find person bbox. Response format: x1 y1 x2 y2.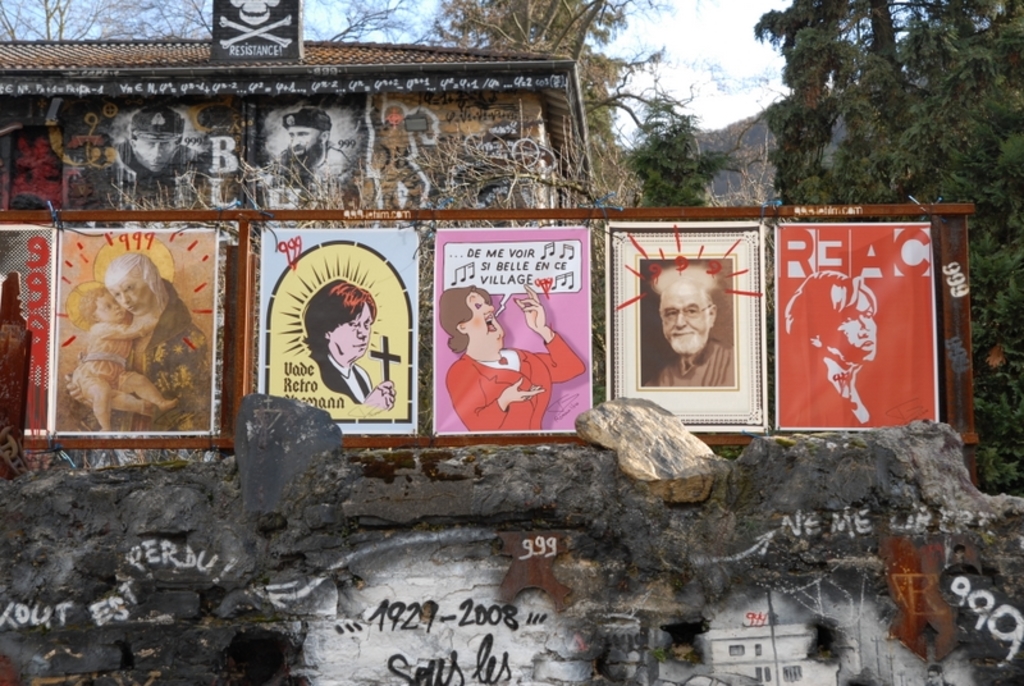
305 275 396 412.
